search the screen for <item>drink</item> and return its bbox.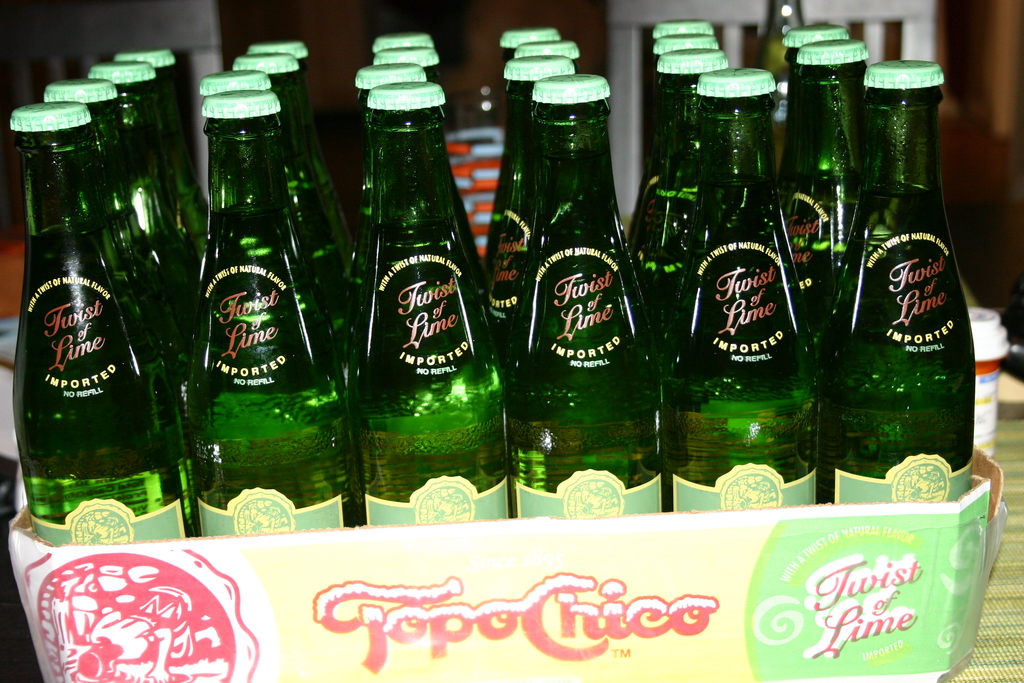
Found: (x1=340, y1=22, x2=488, y2=548).
